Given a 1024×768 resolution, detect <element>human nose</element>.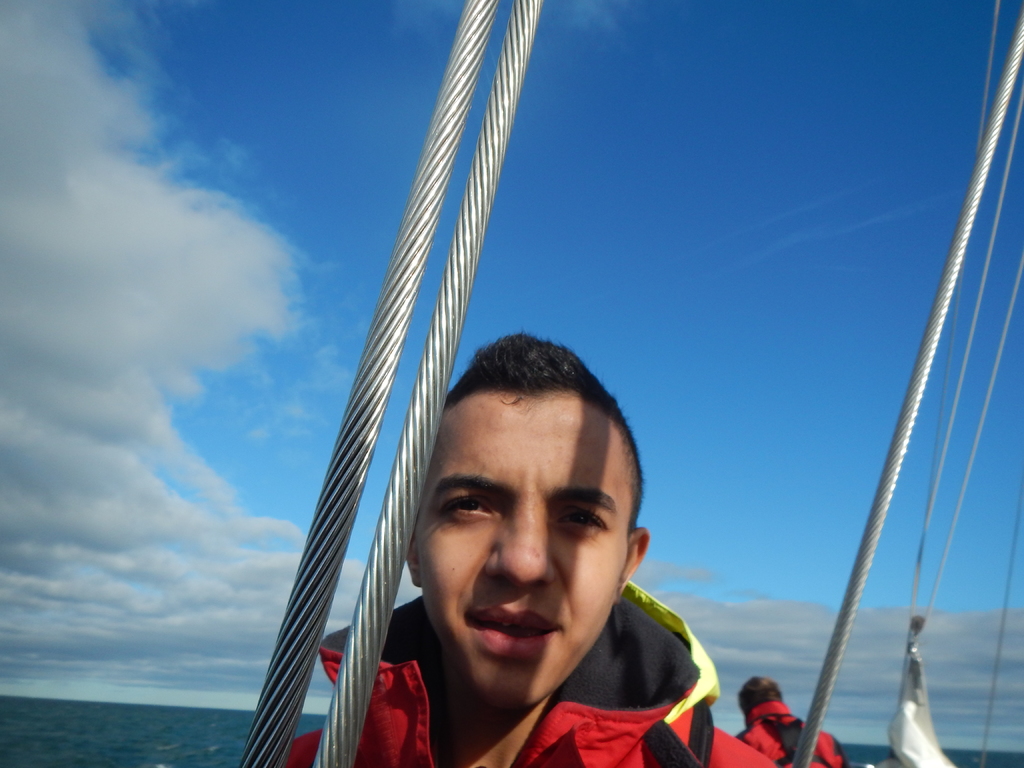
region(486, 502, 557, 593).
